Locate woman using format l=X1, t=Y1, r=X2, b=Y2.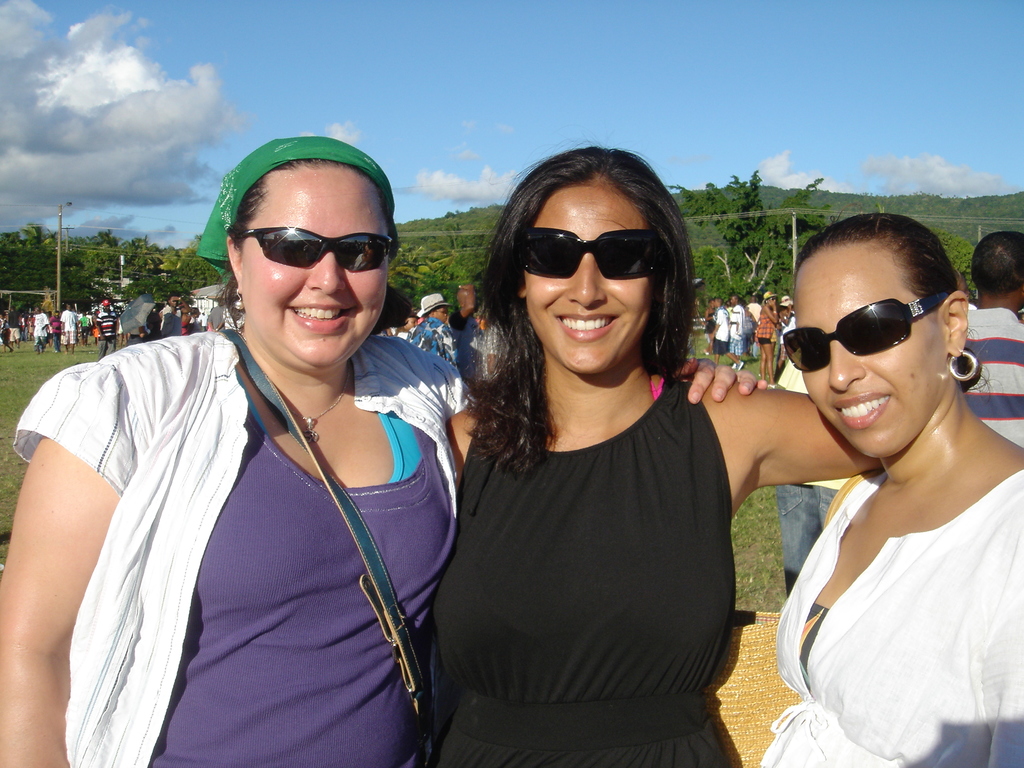
l=0, t=135, r=769, b=767.
